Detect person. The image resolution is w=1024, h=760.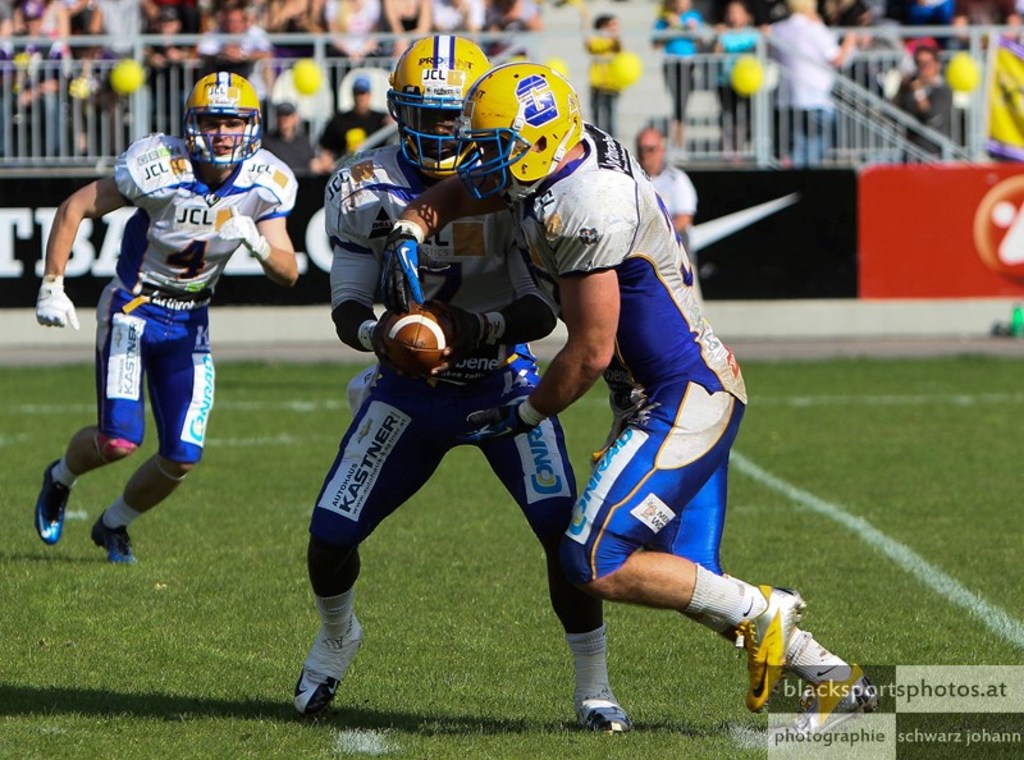
region(655, 0, 712, 154).
